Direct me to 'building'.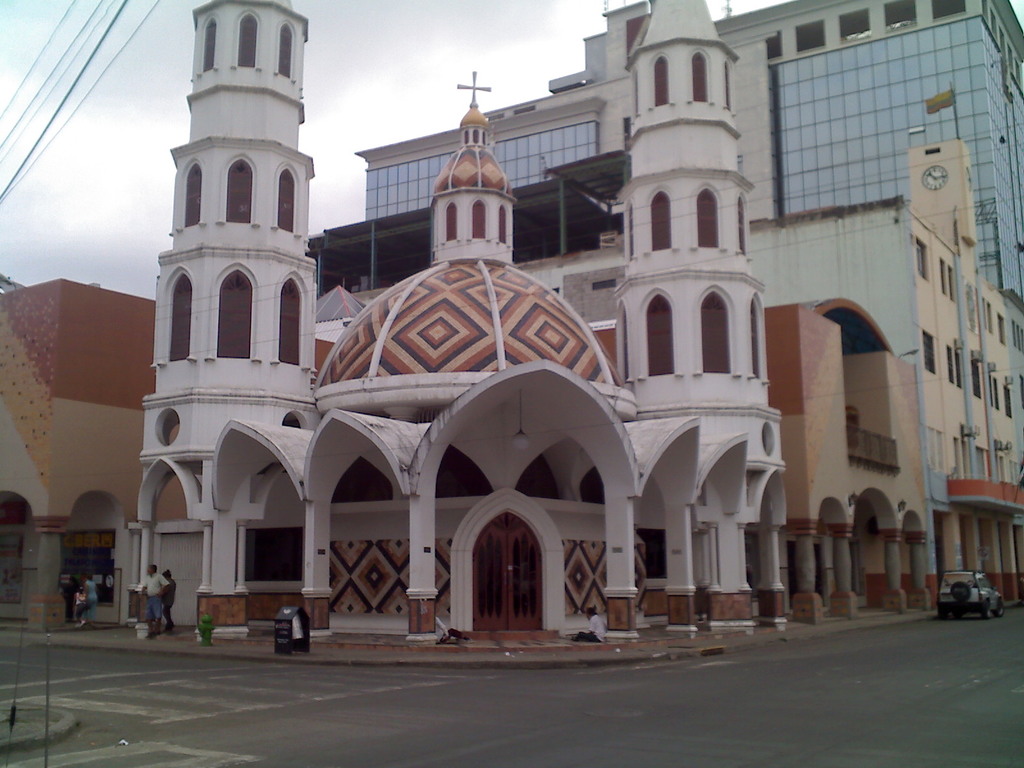
Direction: <box>306,0,1023,294</box>.
